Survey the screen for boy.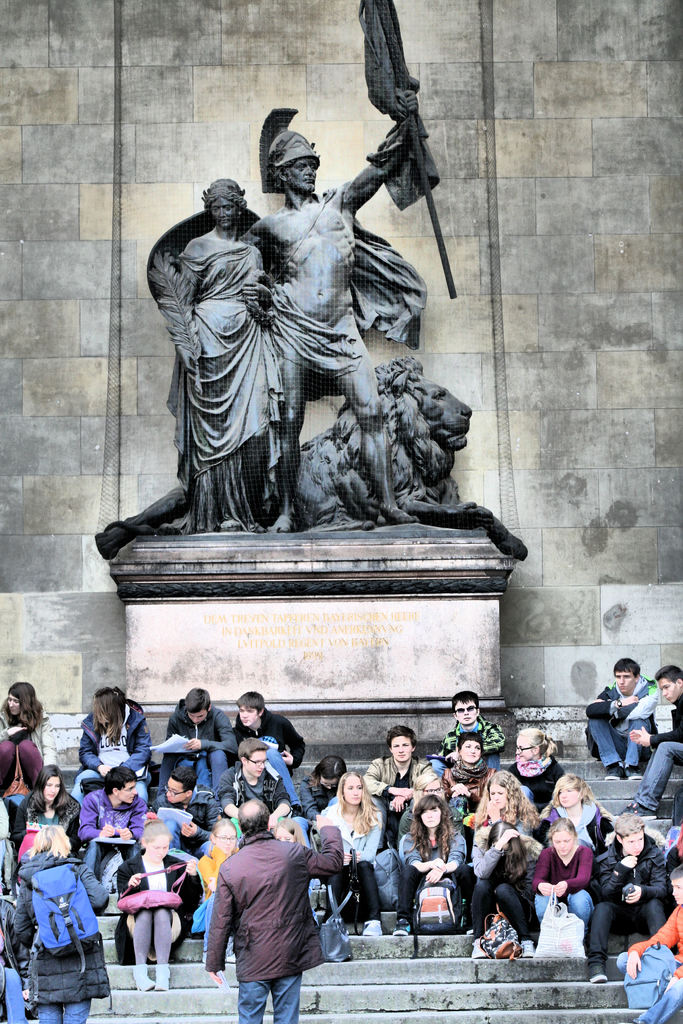
Survey found: 363/725/431/842.
